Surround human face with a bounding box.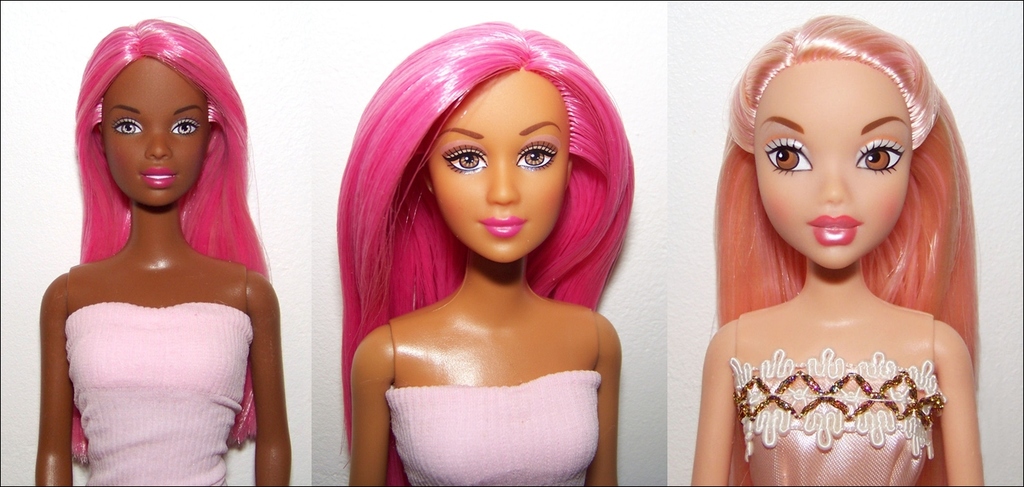
[x1=746, y1=43, x2=916, y2=275].
